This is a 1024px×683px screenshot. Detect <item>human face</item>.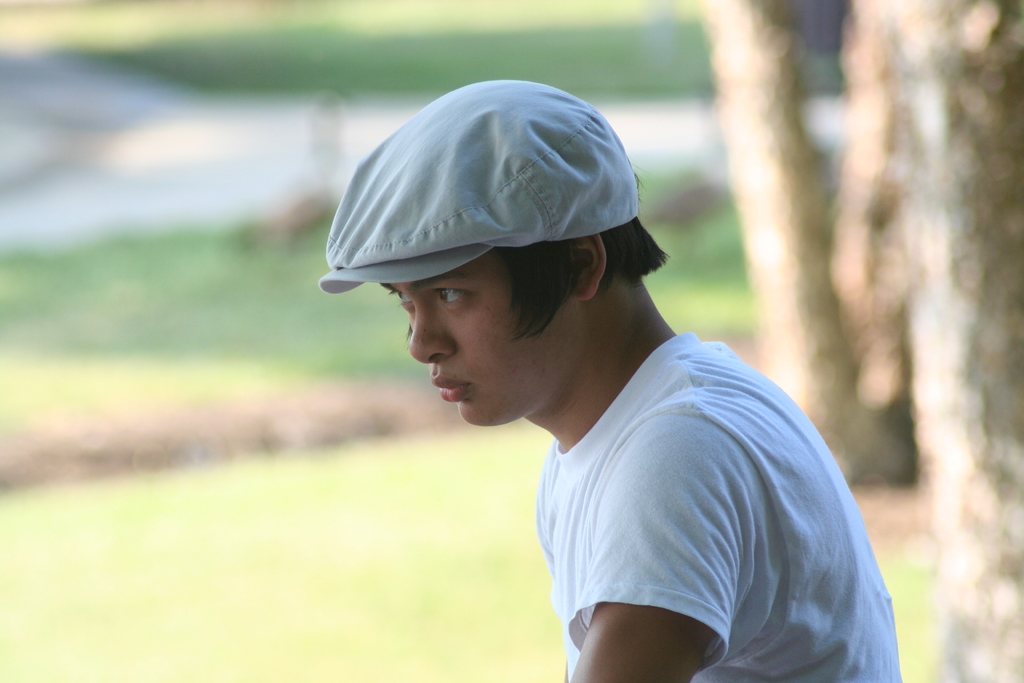
(x1=381, y1=251, x2=575, y2=424).
